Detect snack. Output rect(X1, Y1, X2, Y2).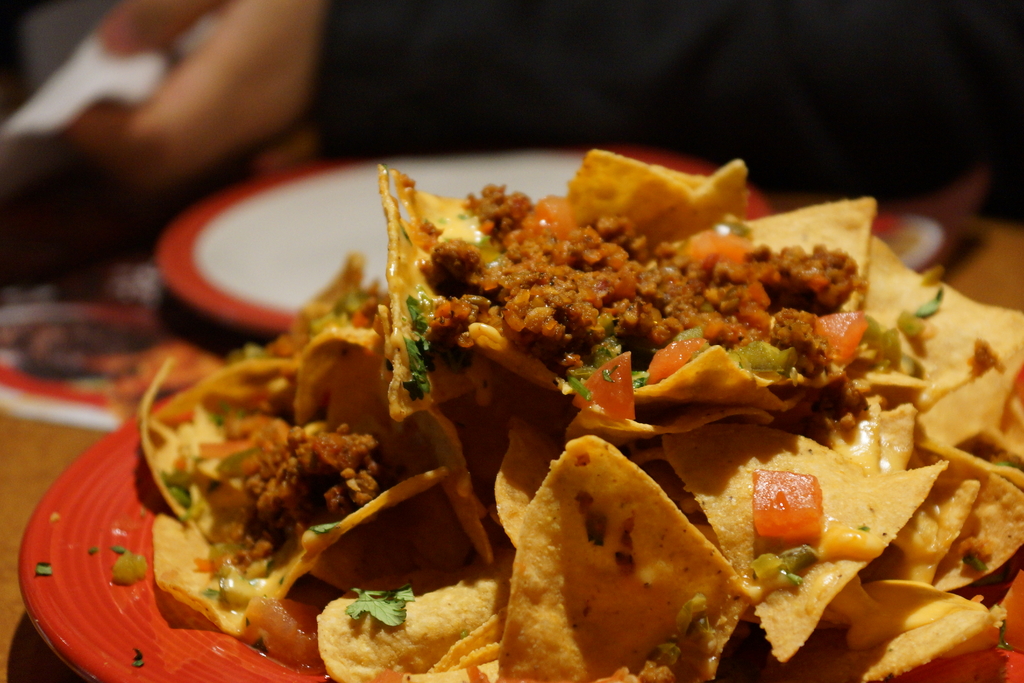
rect(134, 138, 1023, 682).
